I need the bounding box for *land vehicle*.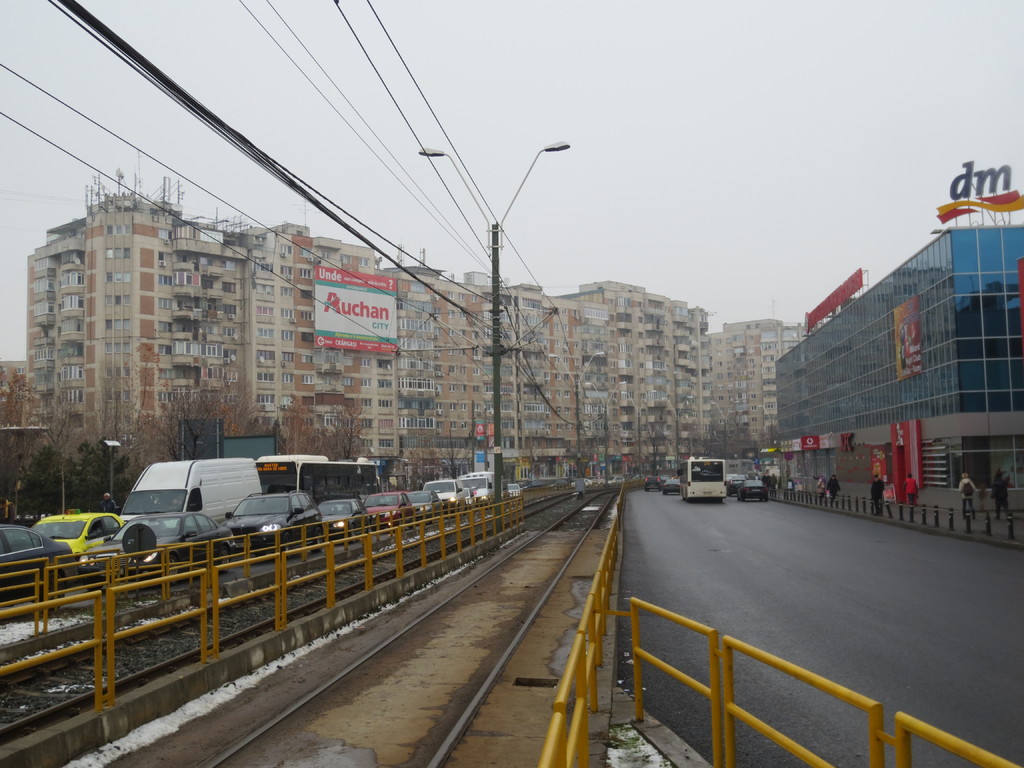
Here it is: x1=123, y1=463, x2=260, y2=527.
